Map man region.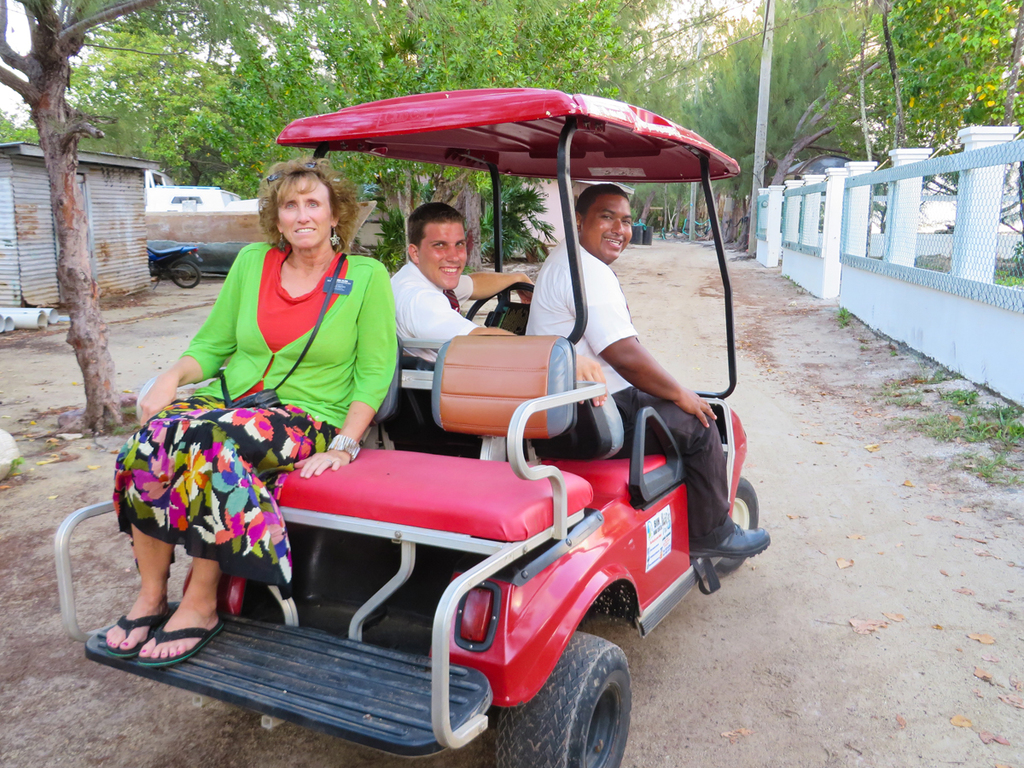
Mapped to [390, 203, 542, 347].
